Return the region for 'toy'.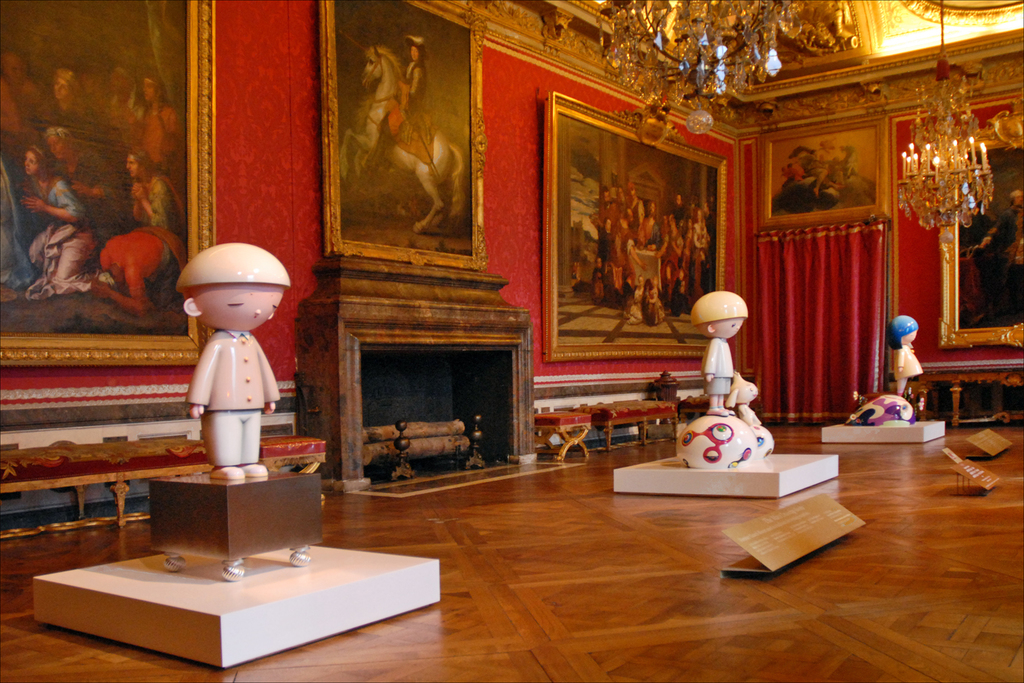
left=876, top=317, right=929, bottom=406.
